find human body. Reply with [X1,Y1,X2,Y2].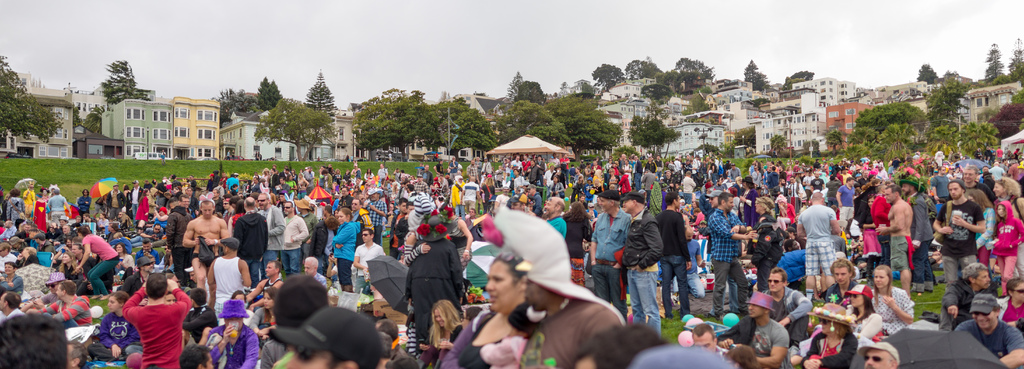
[138,188,153,220].
